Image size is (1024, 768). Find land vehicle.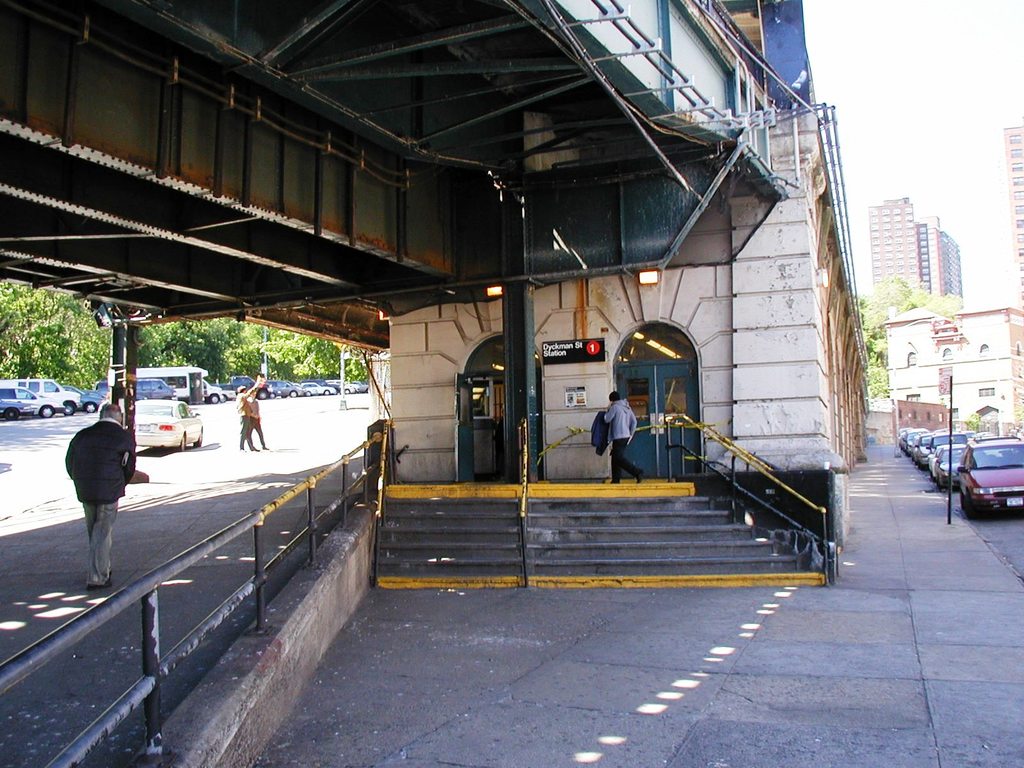
x1=275 y1=380 x2=296 y2=394.
